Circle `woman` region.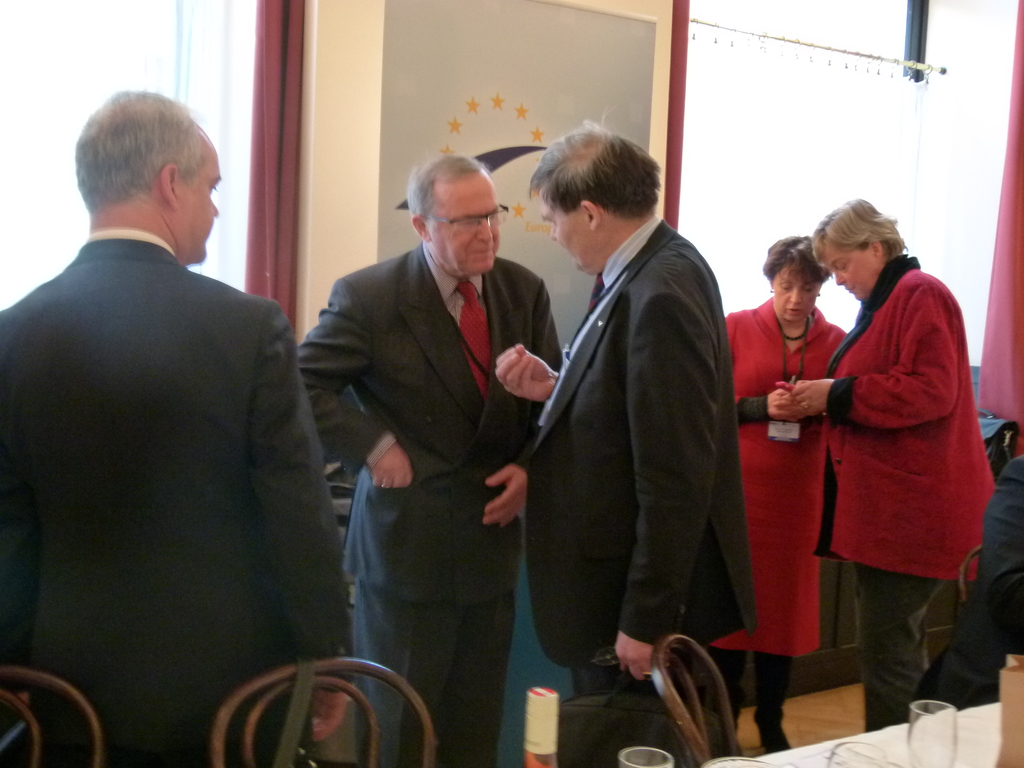
Region: left=786, top=198, right=995, bottom=728.
